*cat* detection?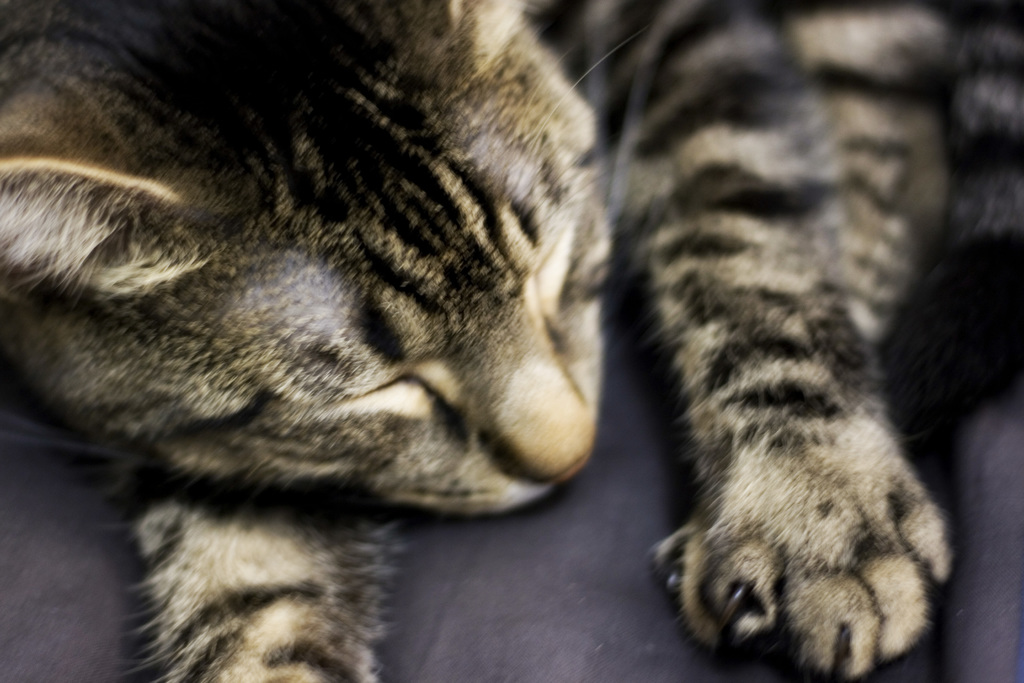
region(0, 0, 1023, 682)
